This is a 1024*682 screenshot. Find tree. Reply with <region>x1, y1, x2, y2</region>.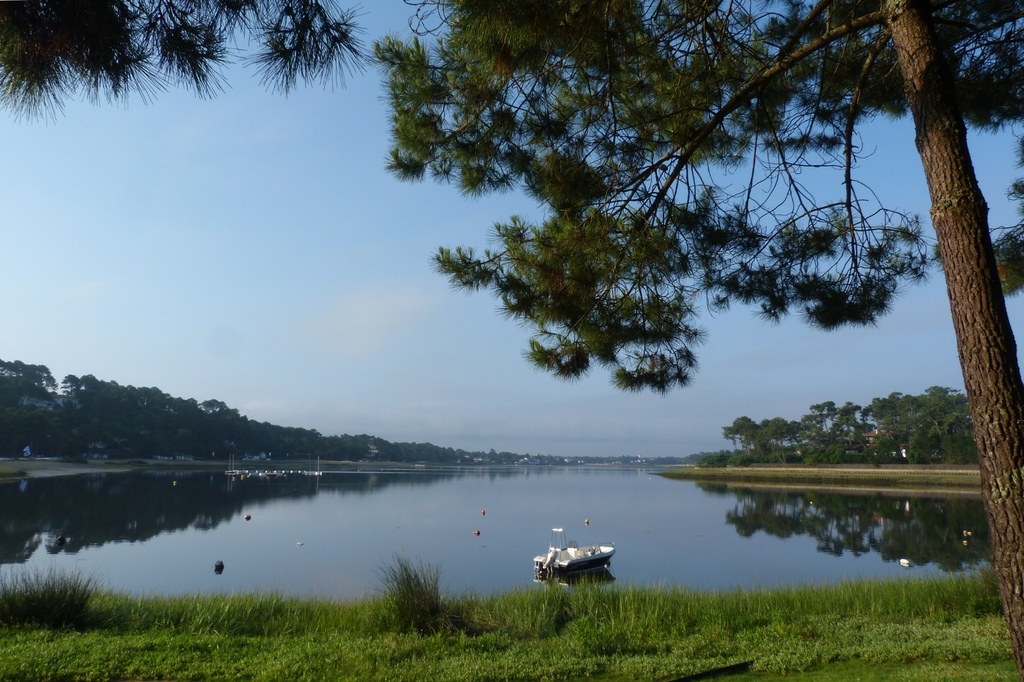
<region>367, 0, 1023, 676</region>.
